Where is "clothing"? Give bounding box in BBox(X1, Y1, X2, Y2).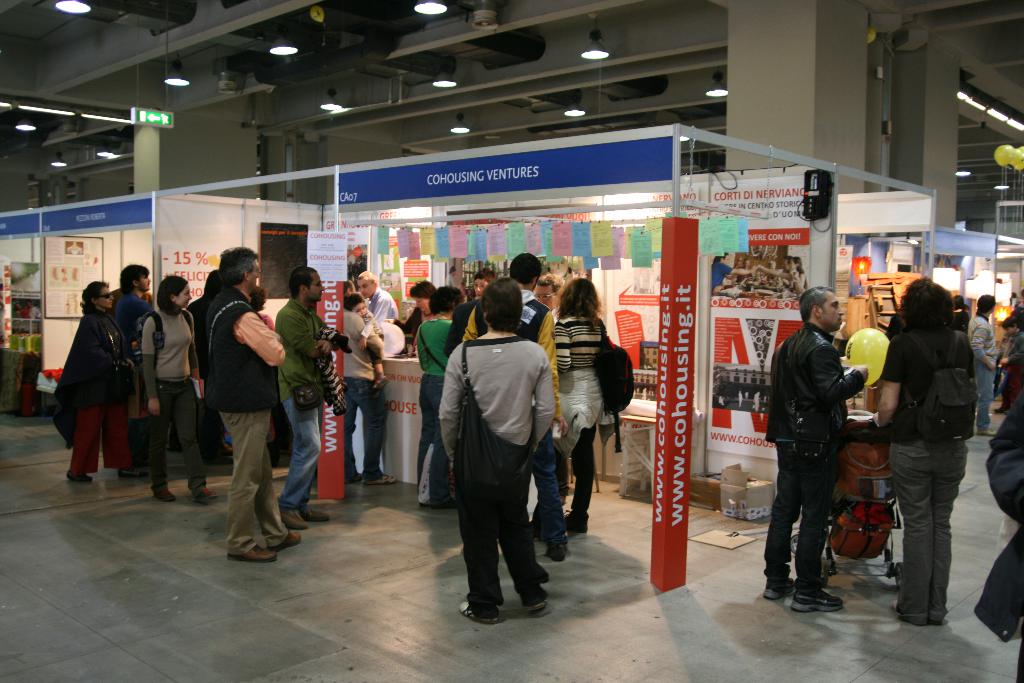
BBox(342, 308, 388, 477).
